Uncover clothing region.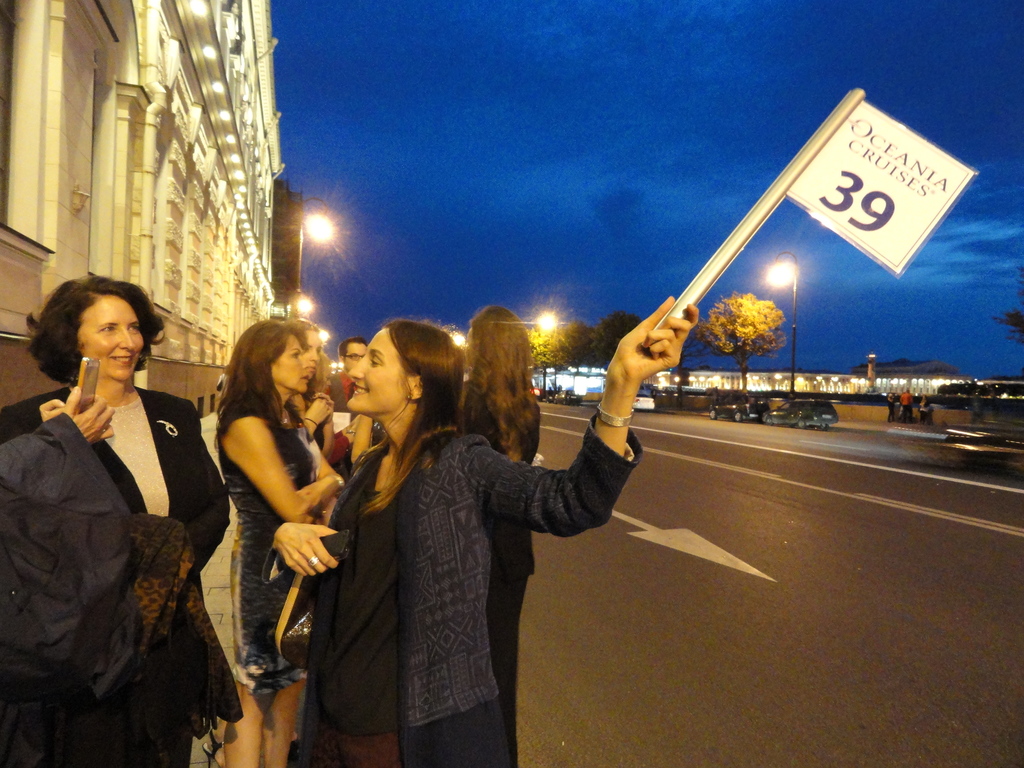
Uncovered: bbox(0, 410, 135, 767).
